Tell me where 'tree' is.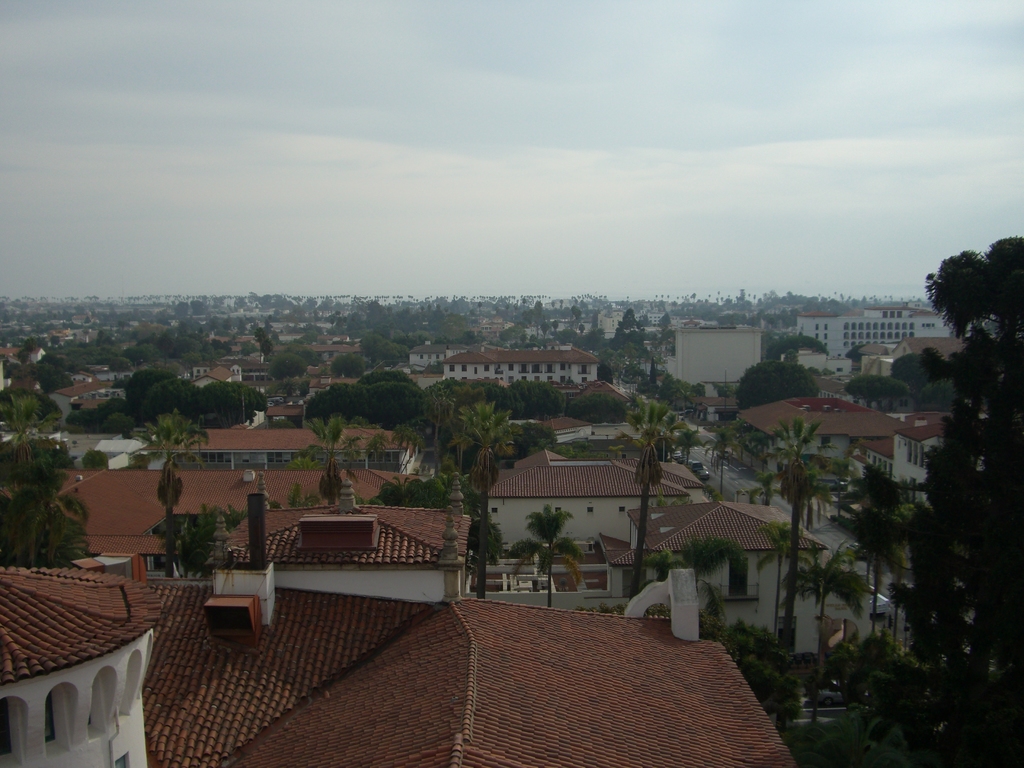
'tree' is at Rect(890, 356, 918, 387).
